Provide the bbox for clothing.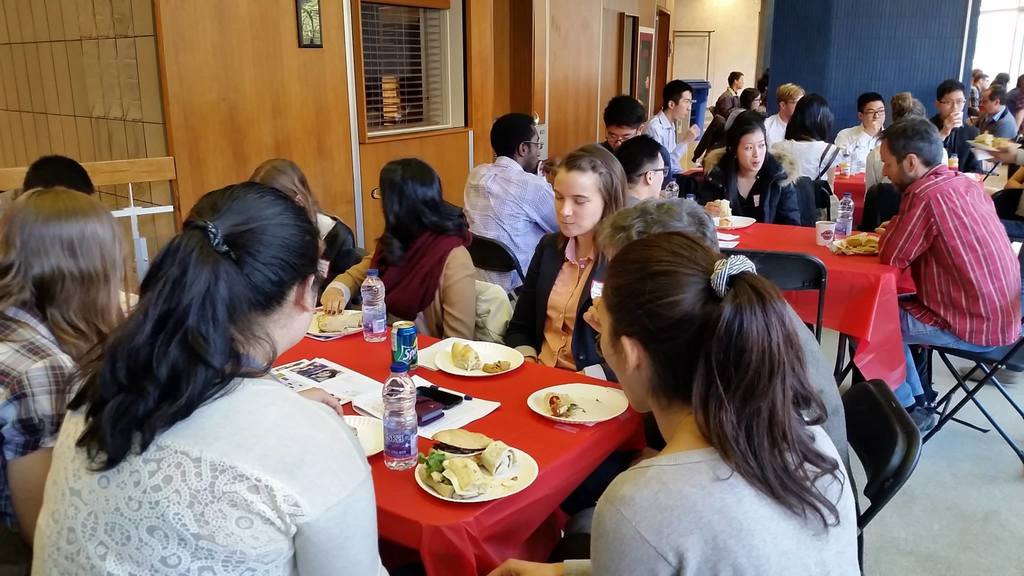
x1=711 y1=85 x2=737 y2=113.
